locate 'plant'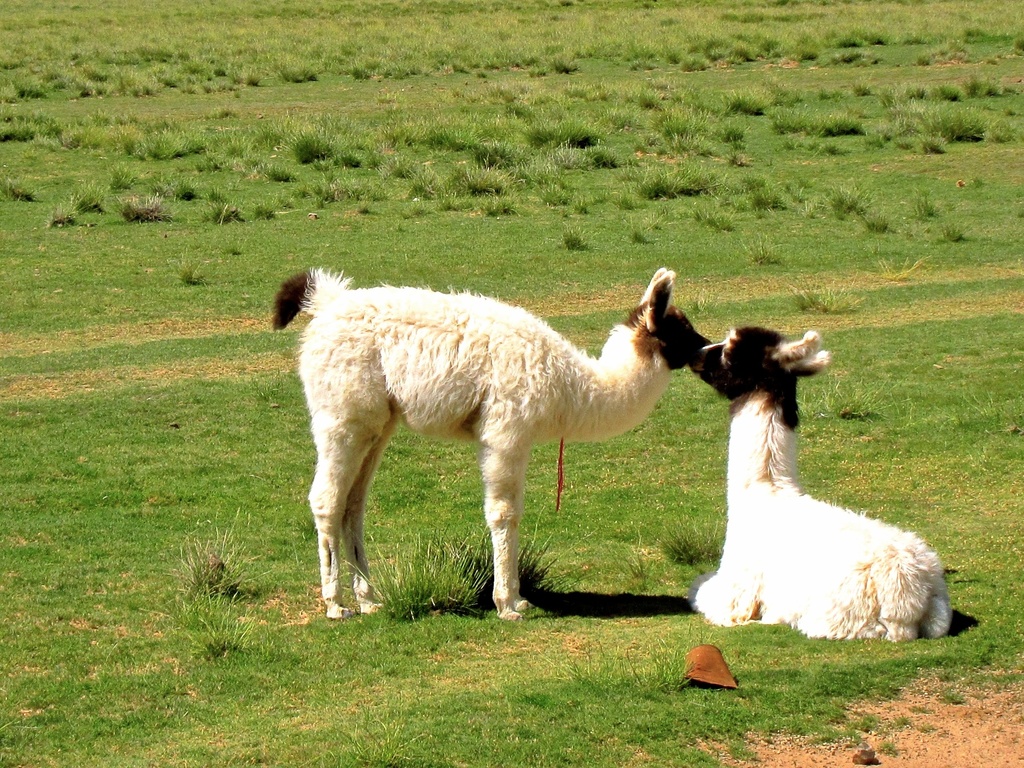
368/531/545/620
